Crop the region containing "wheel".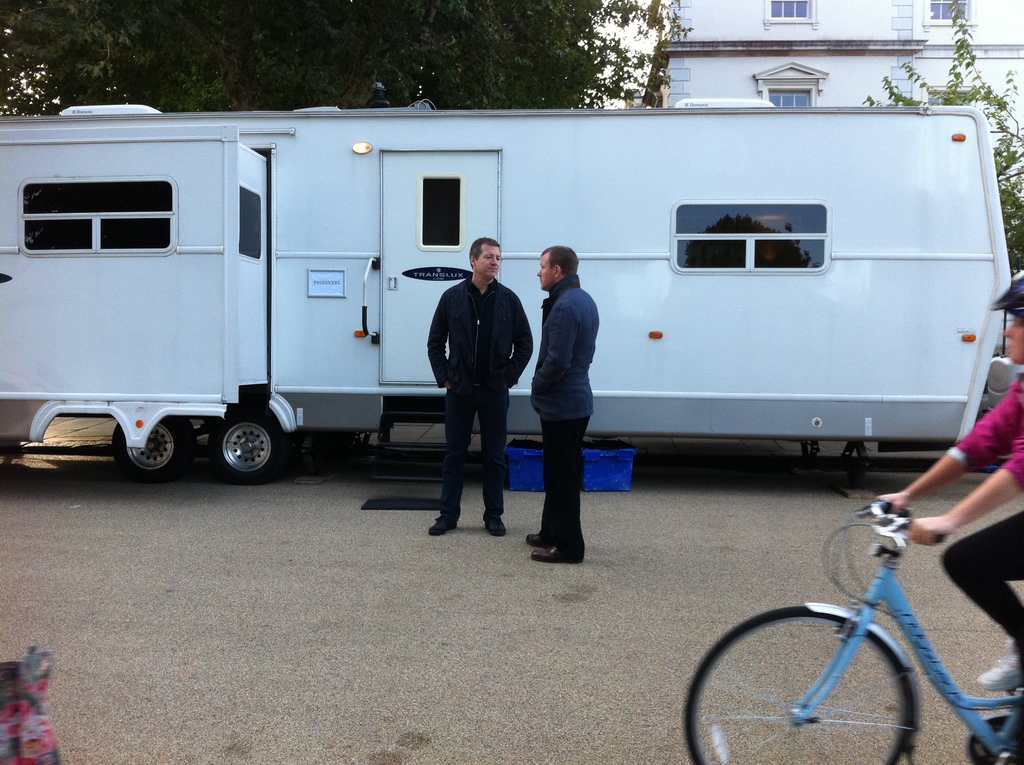
Crop region: detection(209, 403, 285, 484).
